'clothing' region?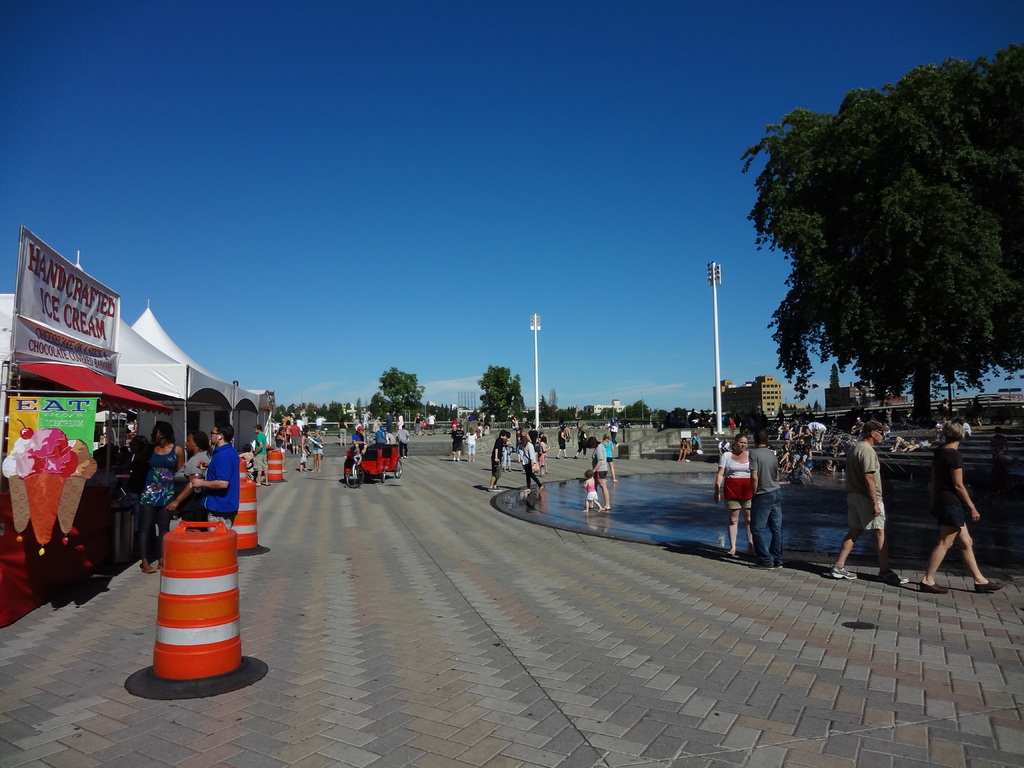
x1=173, y1=449, x2=211, y2=529
